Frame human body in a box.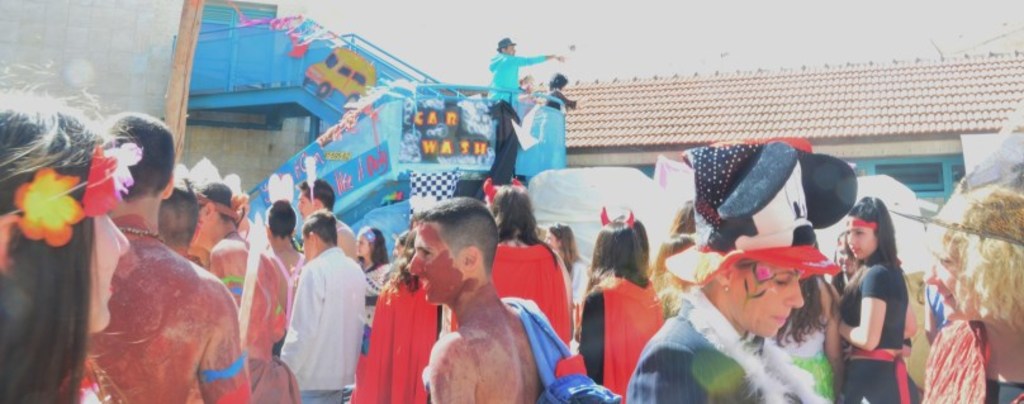
region(79, 106, 252, 403).
